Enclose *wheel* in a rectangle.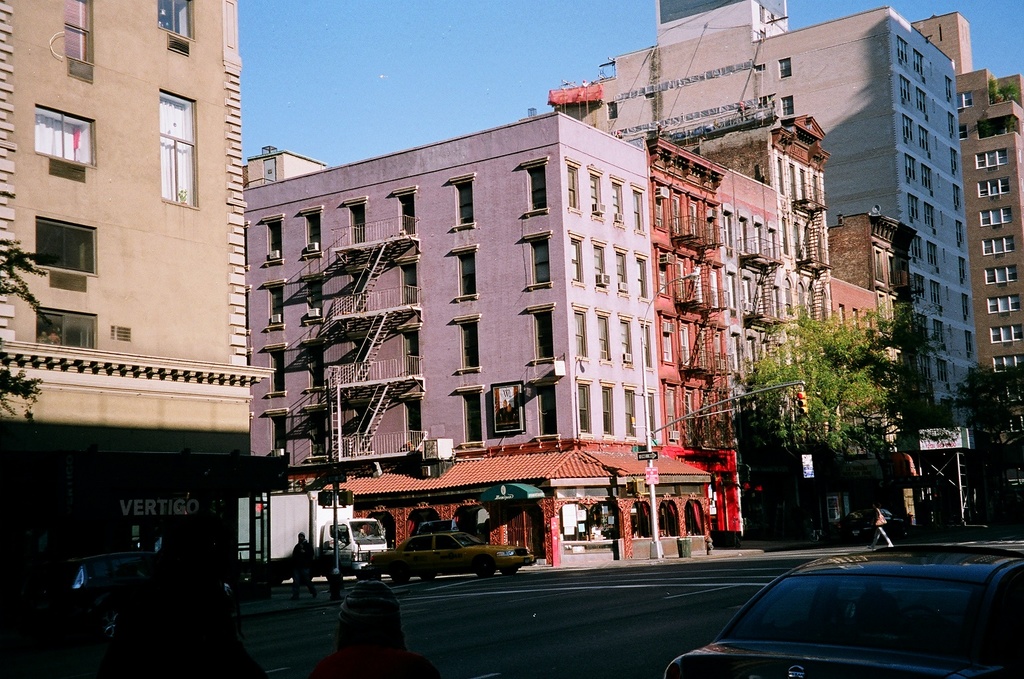
{"x1": 474, "y1": 556, "x2": 493, "y2": 582}.
